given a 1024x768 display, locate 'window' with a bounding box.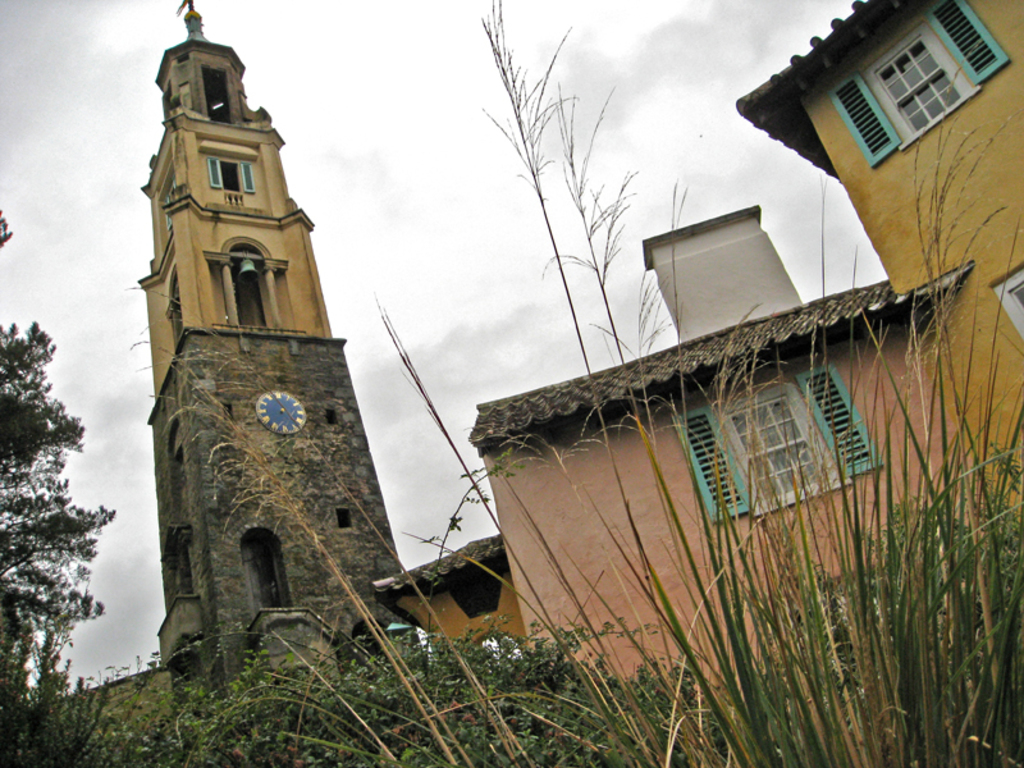
Located: [675, 365, 882, 517].
